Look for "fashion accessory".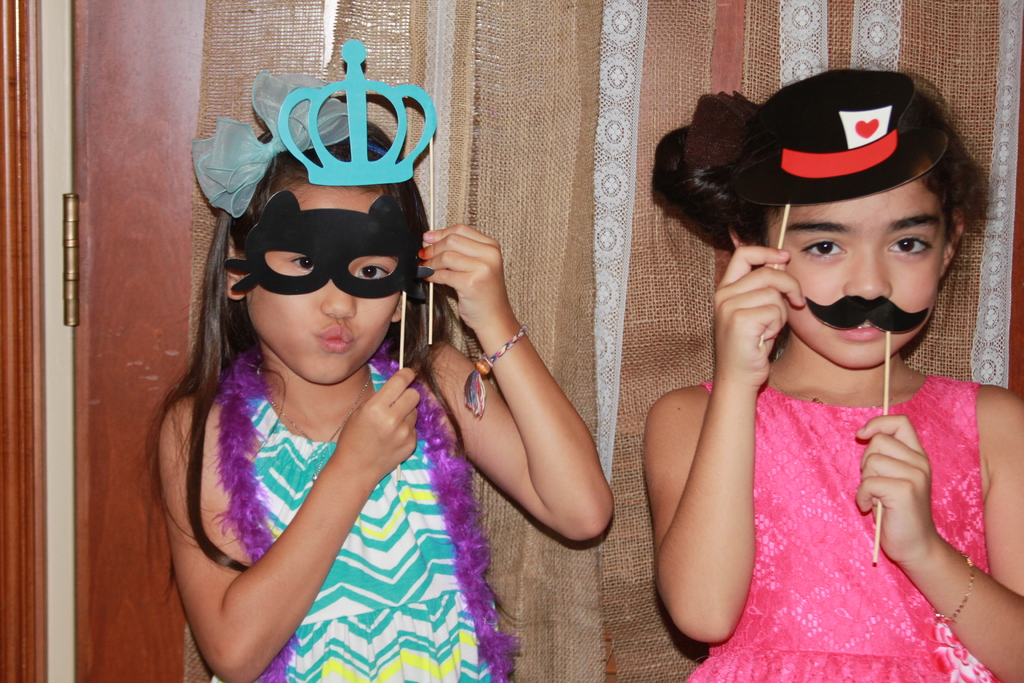
Found: [x1=225, y1=188, x2=433, y2=481].
